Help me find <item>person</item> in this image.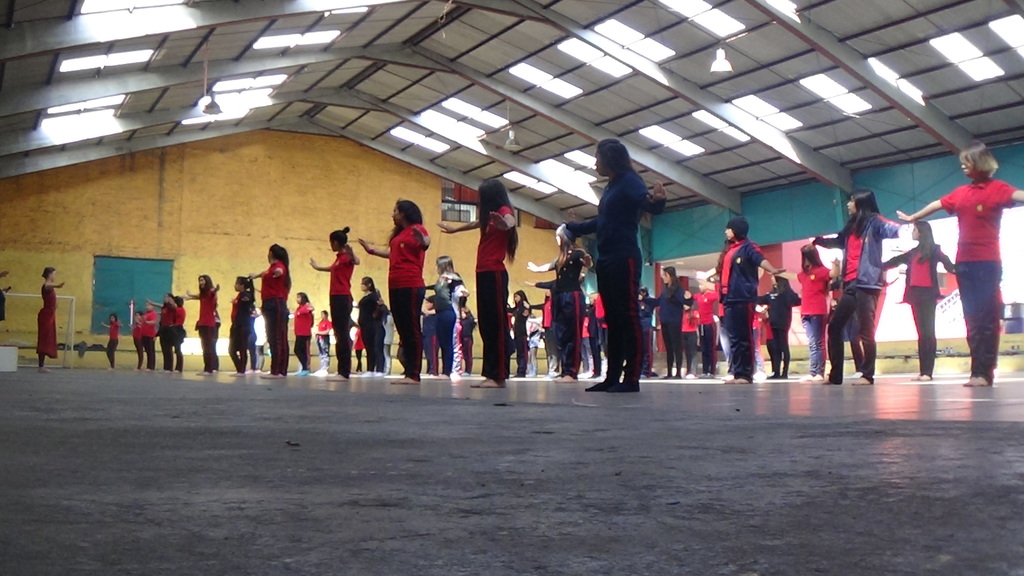
Found it: bbox=[777, 245, 838, 381].
